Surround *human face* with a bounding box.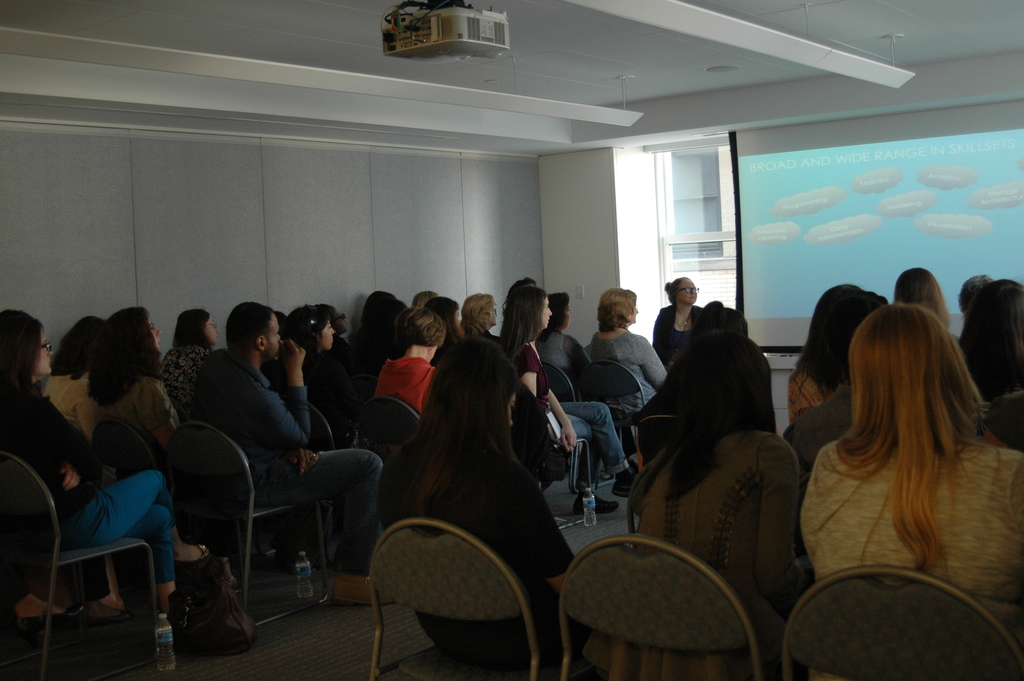
locate(504, 389, 515, 423).
